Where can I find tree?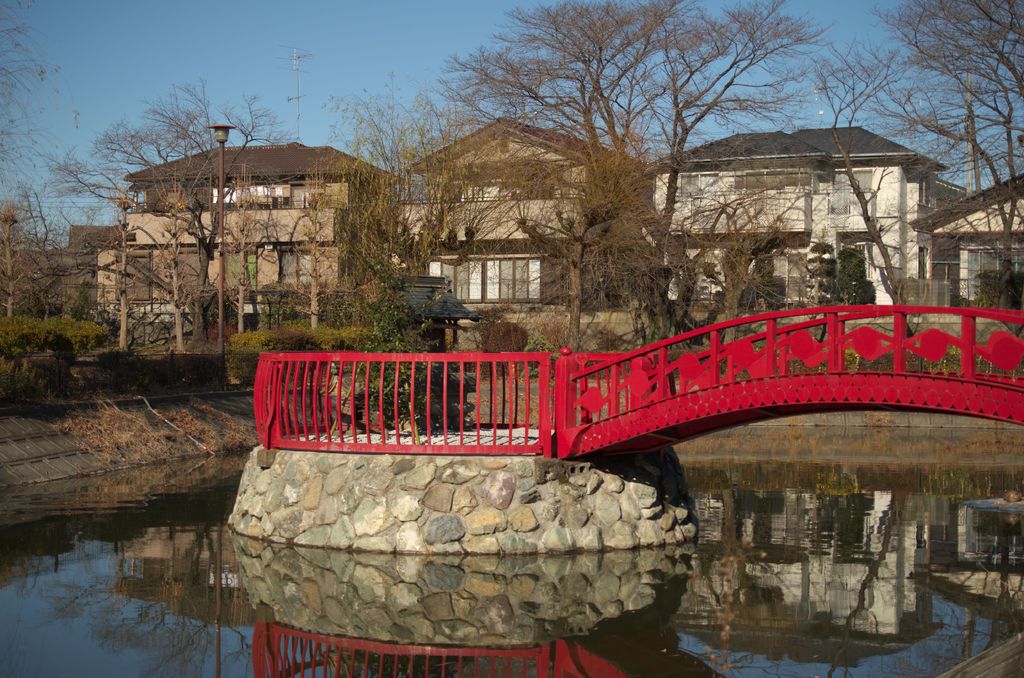
You can find it at [x1=0, y1=0, x2=79, y2=188].
